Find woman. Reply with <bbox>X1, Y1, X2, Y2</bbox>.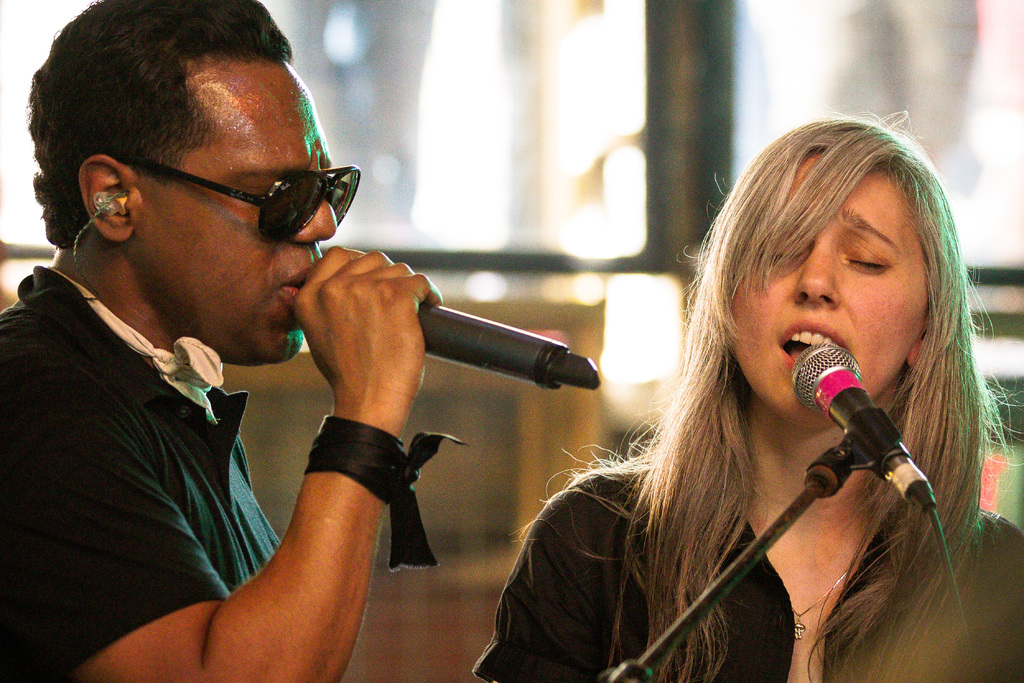
<bbox>497, 95, 989, 682</bbox>.
